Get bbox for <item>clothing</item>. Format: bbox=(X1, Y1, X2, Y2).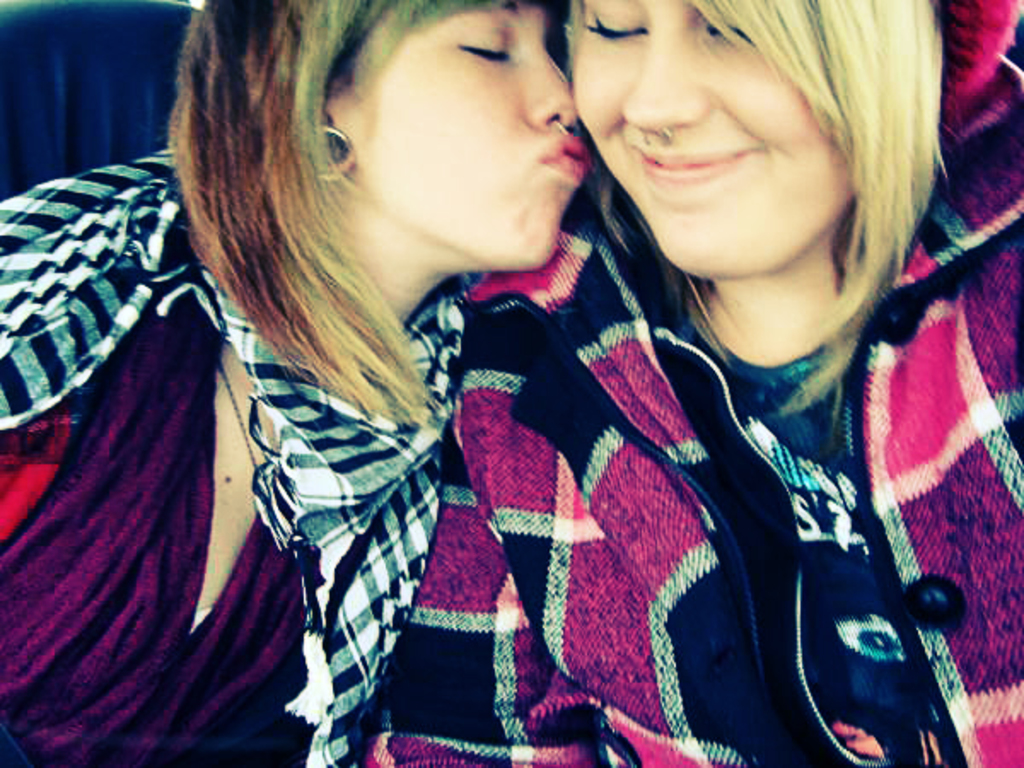
bbox=(0, 145, 463, 766).
